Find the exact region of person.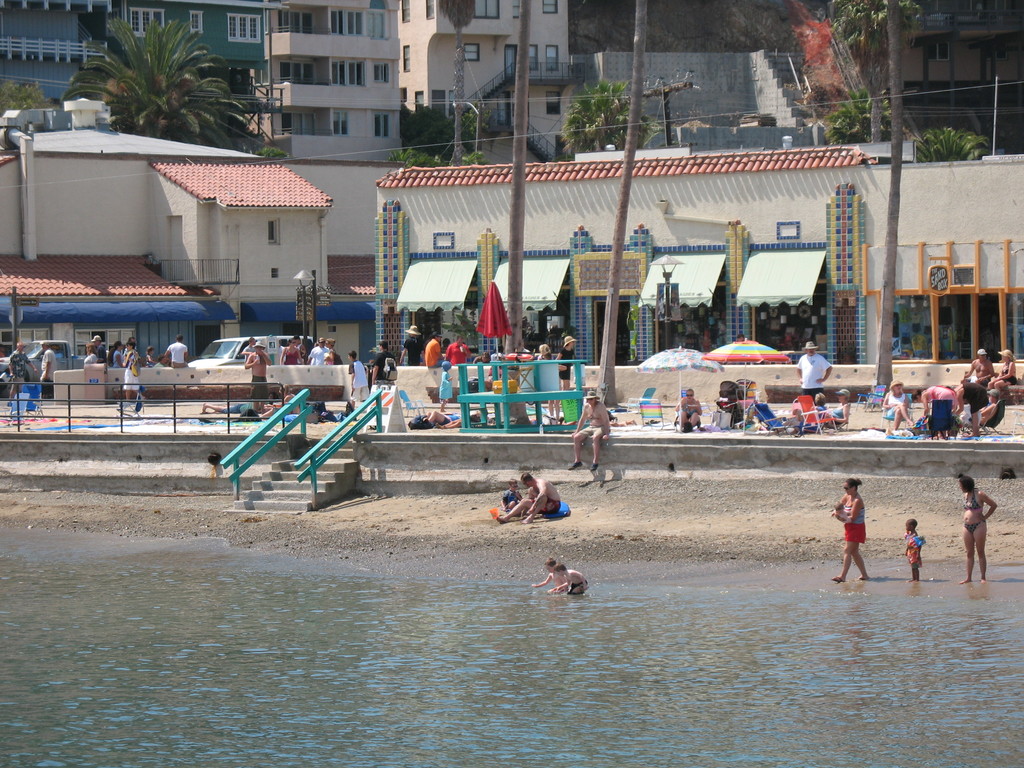
Exact region: left=615, top=418, right=639, bottom=428.
